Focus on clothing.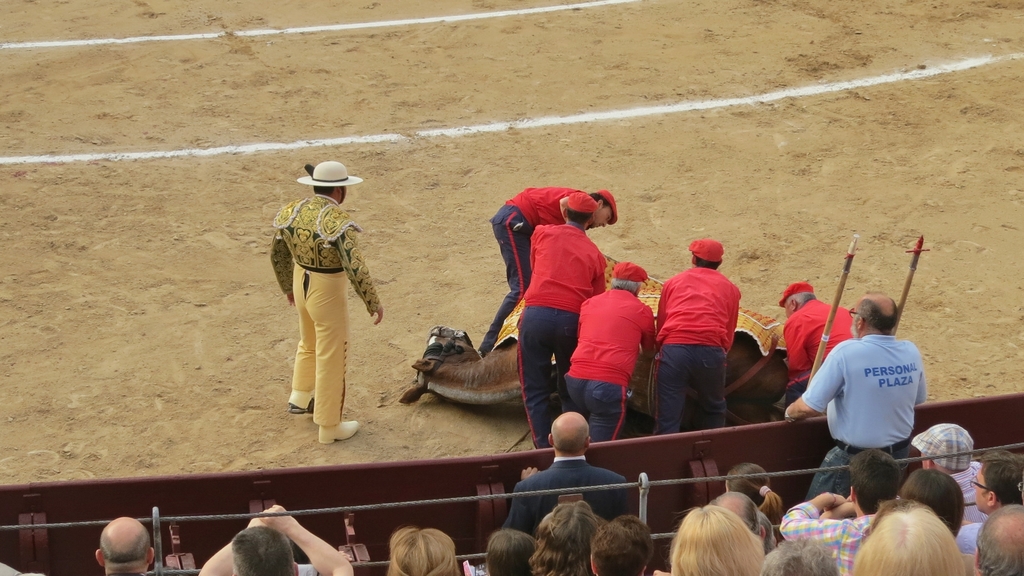
Focused at box(571, 277, 659, 386).
